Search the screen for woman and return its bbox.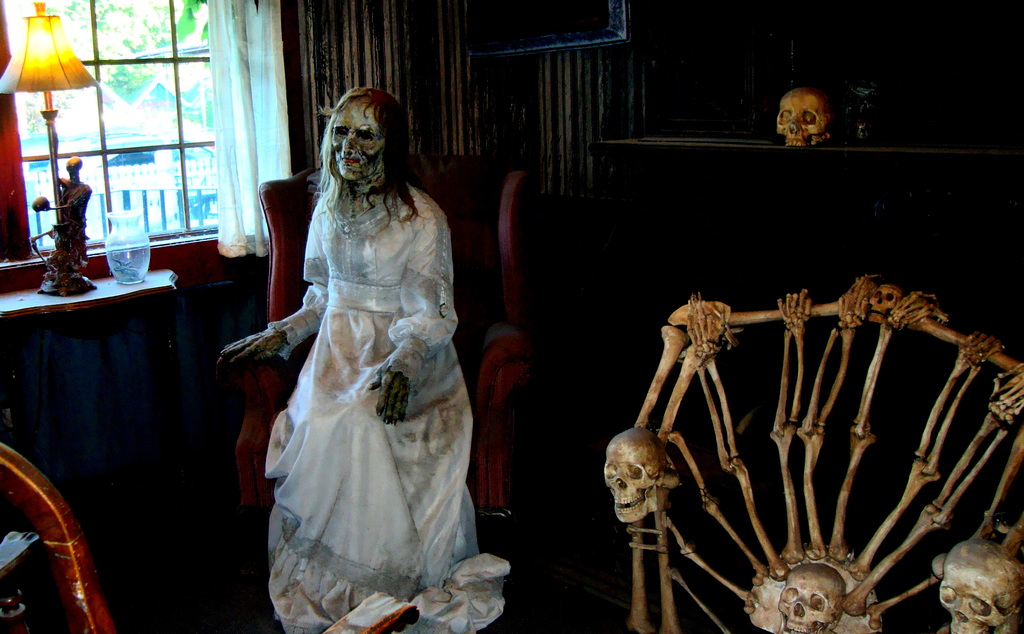
Found: BBox(233, 74, 486, 612).
